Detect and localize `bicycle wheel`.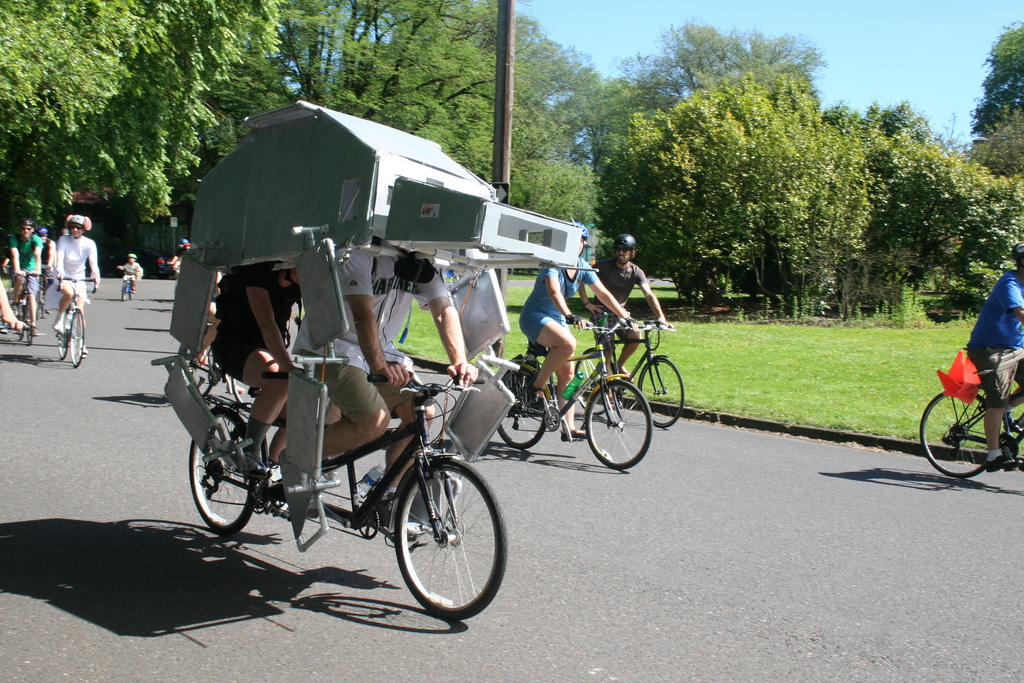
Localized at bbox(916, 390, 991, 477).
